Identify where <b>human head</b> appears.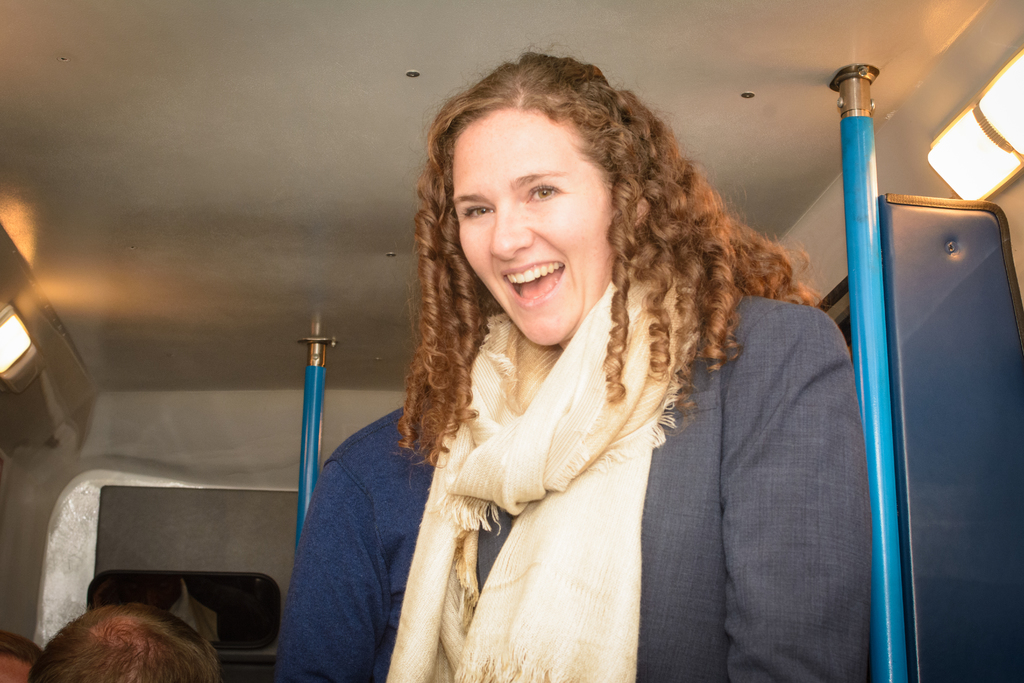
Appears at [left=26, top=601, right=225, bottom=682].
